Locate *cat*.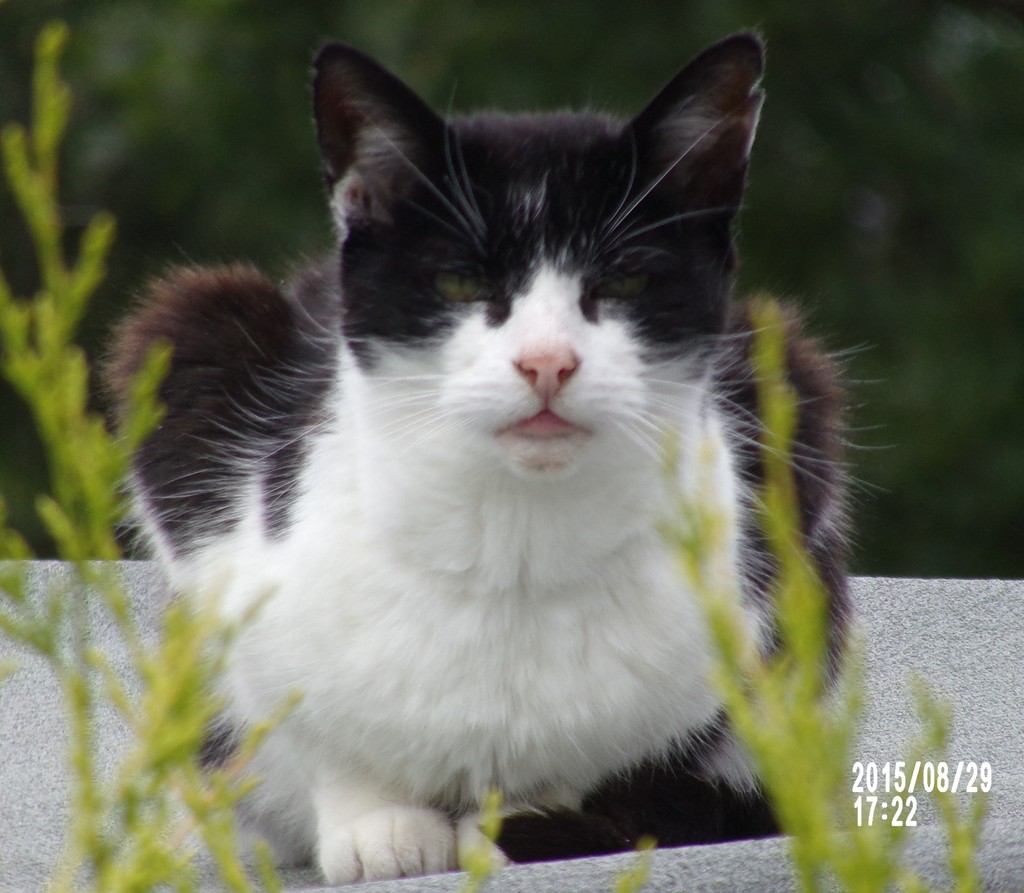
Bounding box: left=92, top=17, right=877, bottom=878.
